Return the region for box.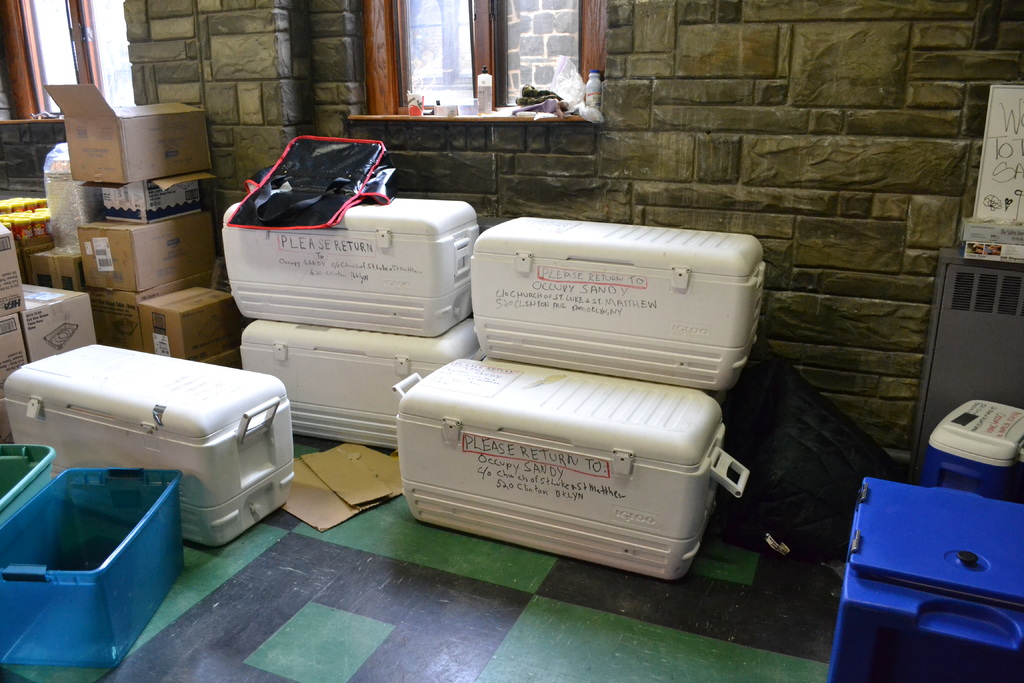
x1=195 y1=347 x2=241 y2=372.
